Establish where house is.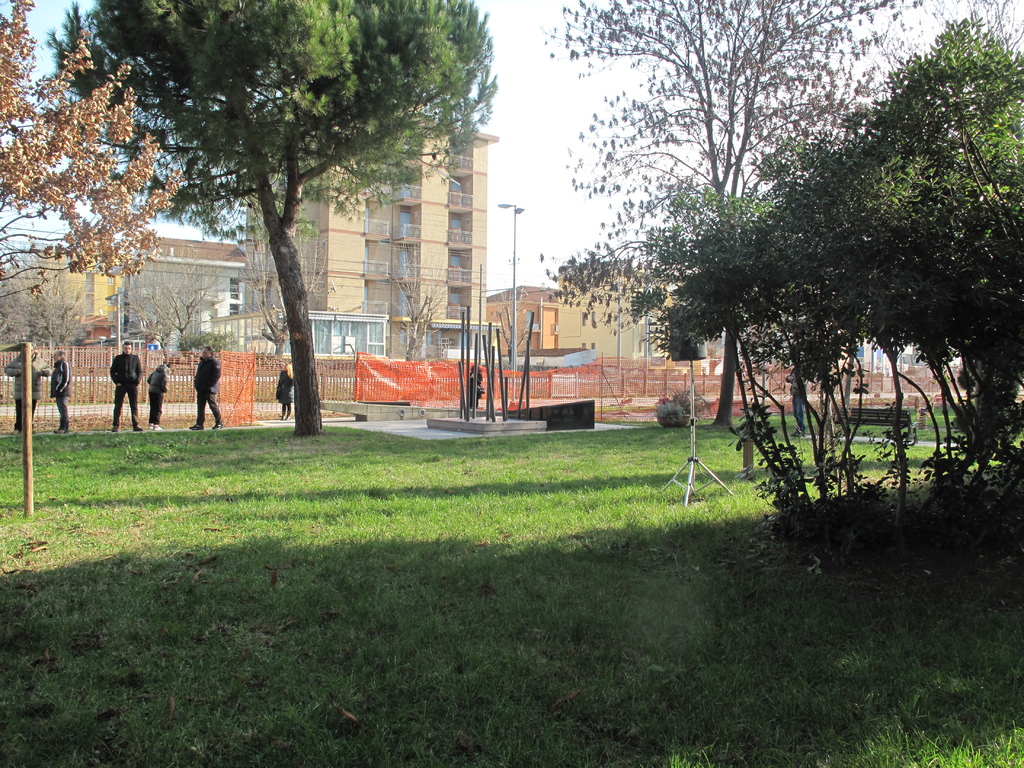
Established at <bbox>123, 237, 248, 336</bbox>.
